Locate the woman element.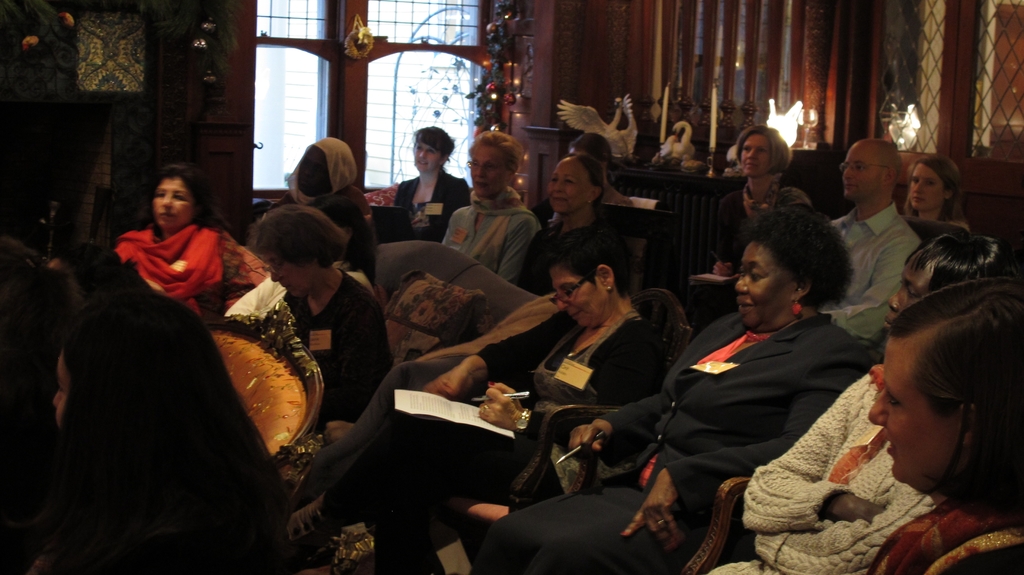
Element bbox: {"x1": 701, "y1": 224, "x2": 1015, "y2": 574}.
